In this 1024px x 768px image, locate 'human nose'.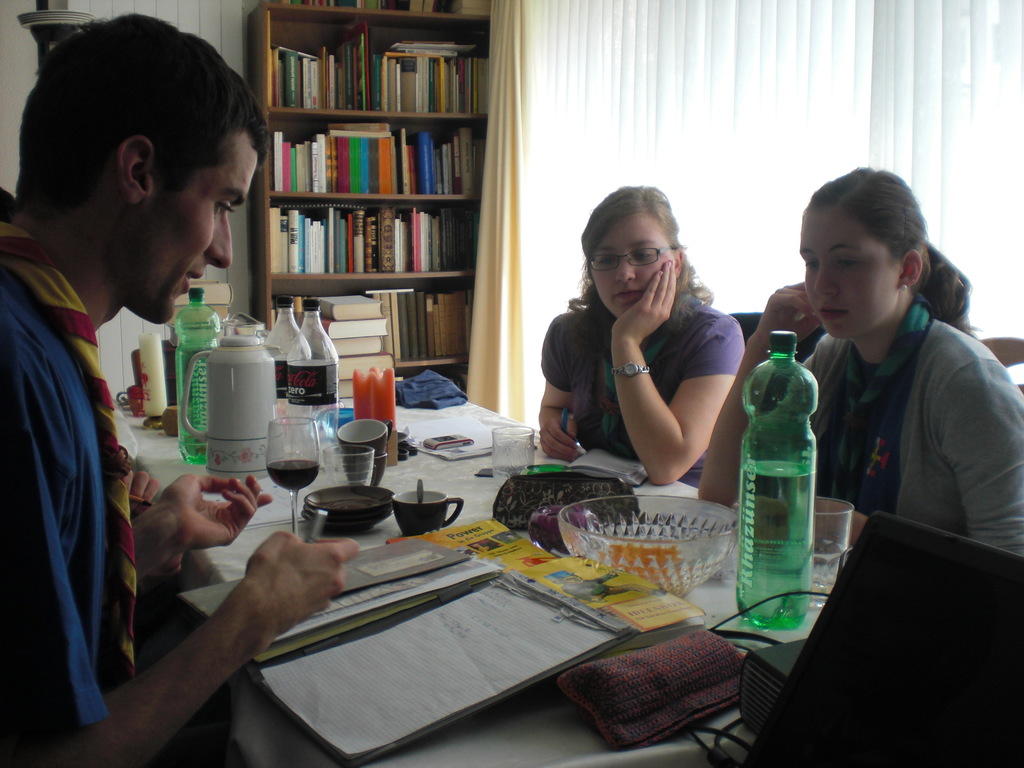
Bounding box: 206, 214, 230, 267.
